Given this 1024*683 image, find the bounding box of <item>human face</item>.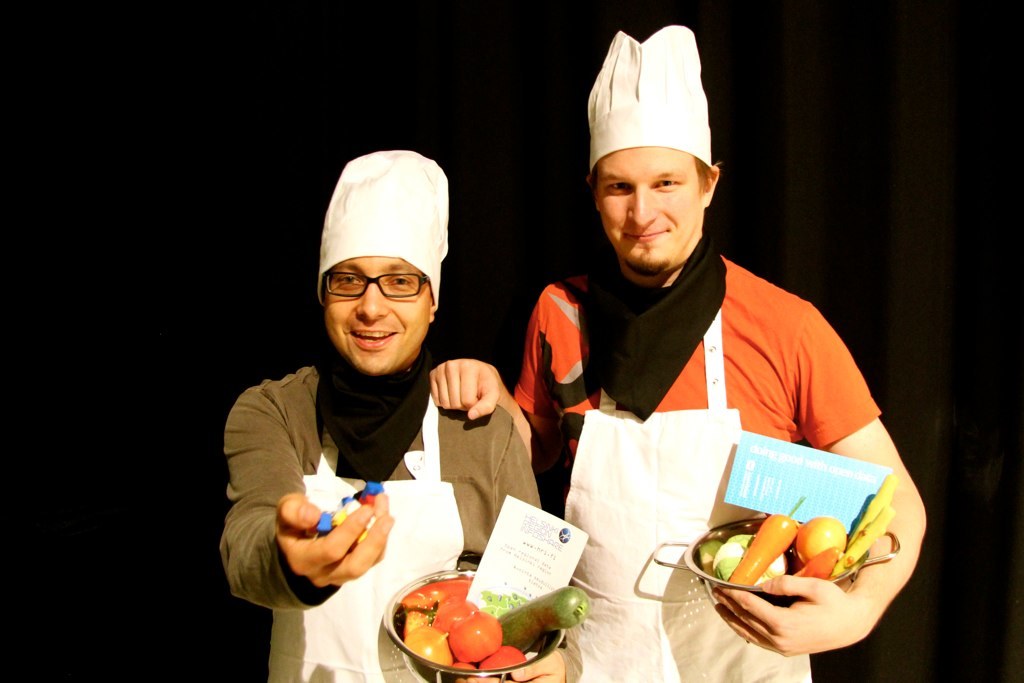
rect(598, 140, 706, 272).
